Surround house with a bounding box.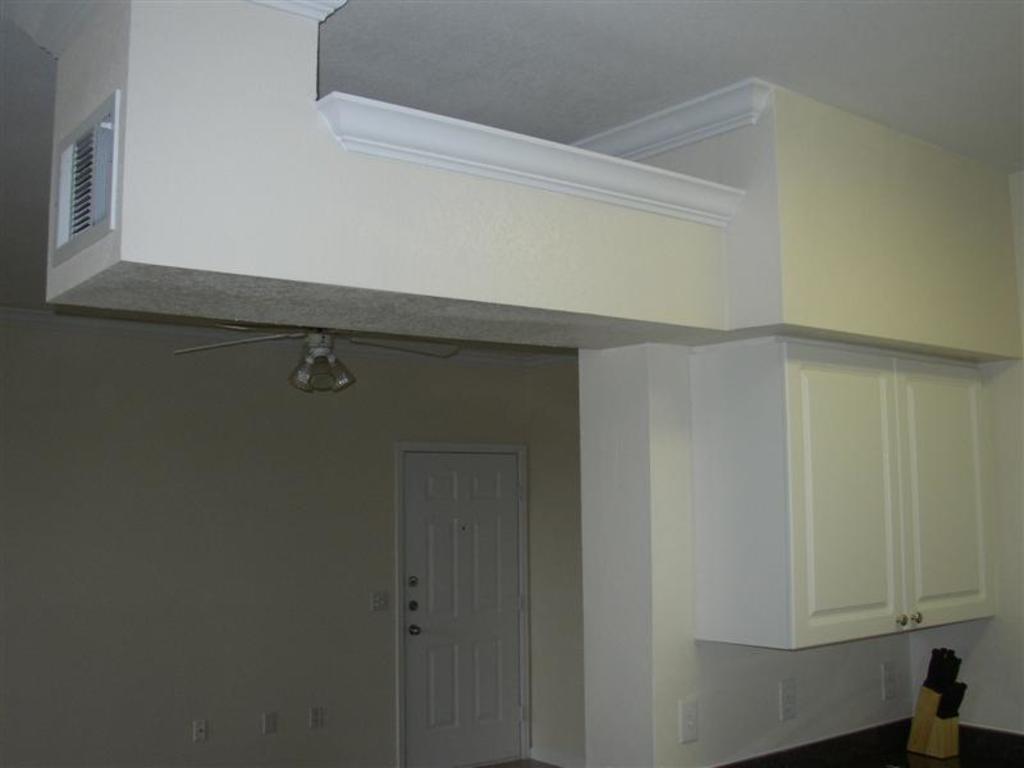
(24, 26, 1018, 767).
